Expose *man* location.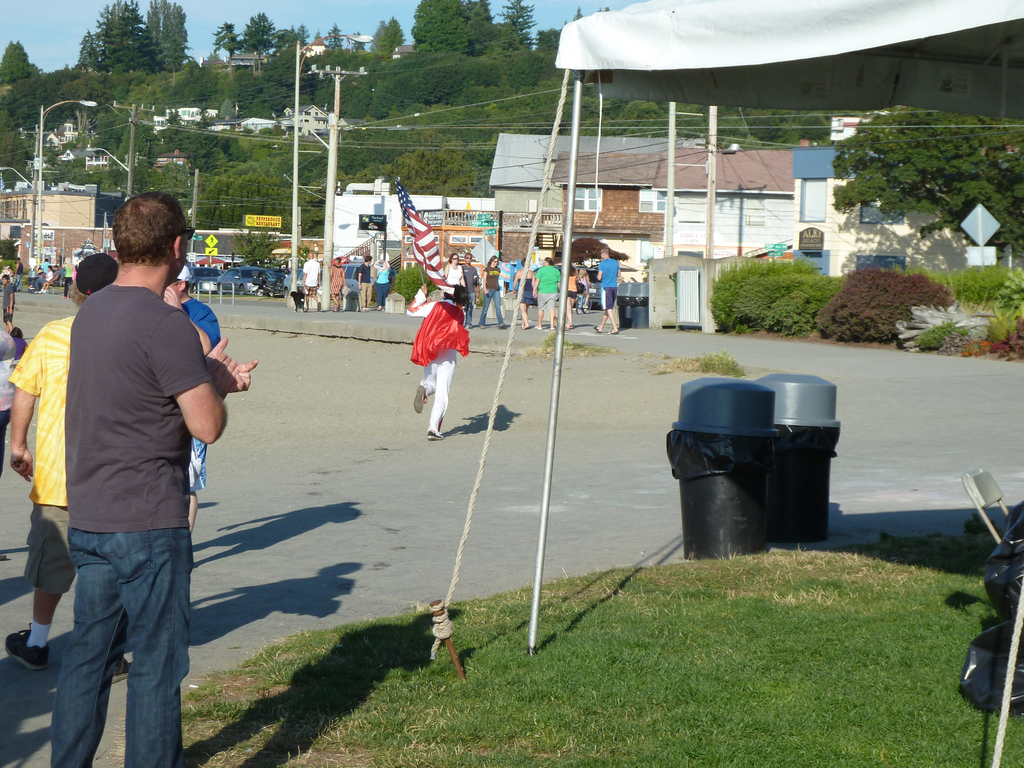
Exposed at bbox(596, 247, 621, 332).
